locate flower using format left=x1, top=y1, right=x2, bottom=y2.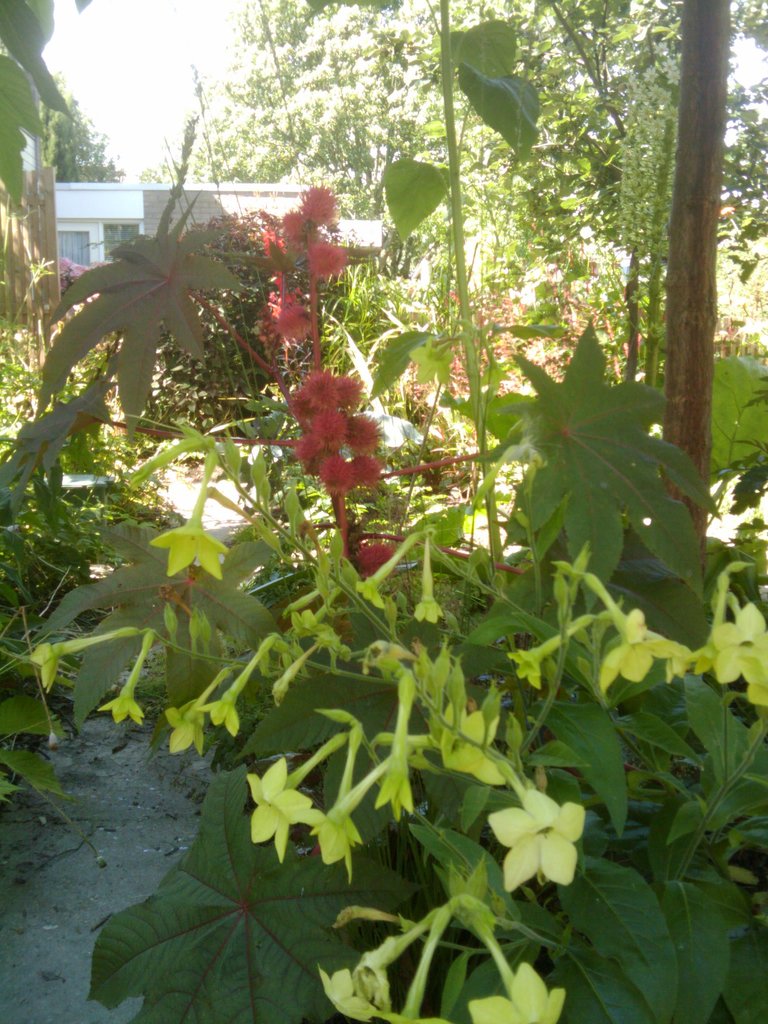
left=282, top=605, right=330, bottom=643.
